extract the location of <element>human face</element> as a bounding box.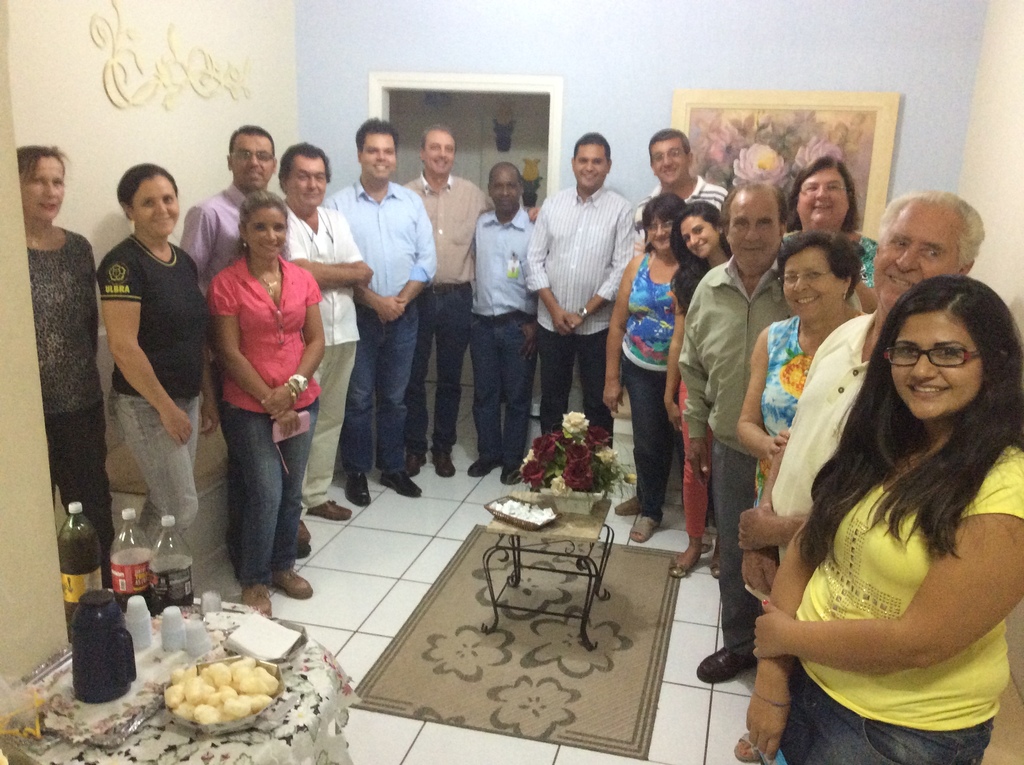
select_region(123, 172, 188, 241).
